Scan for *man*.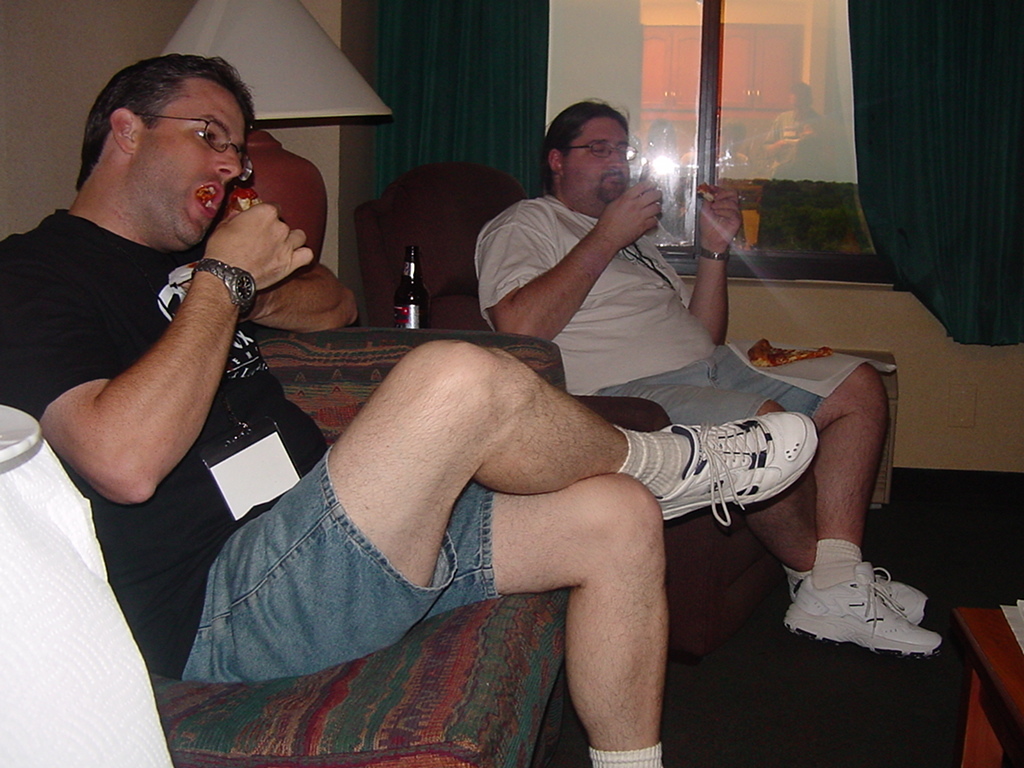
Scan result: box=[473, 97, 943, 654].
